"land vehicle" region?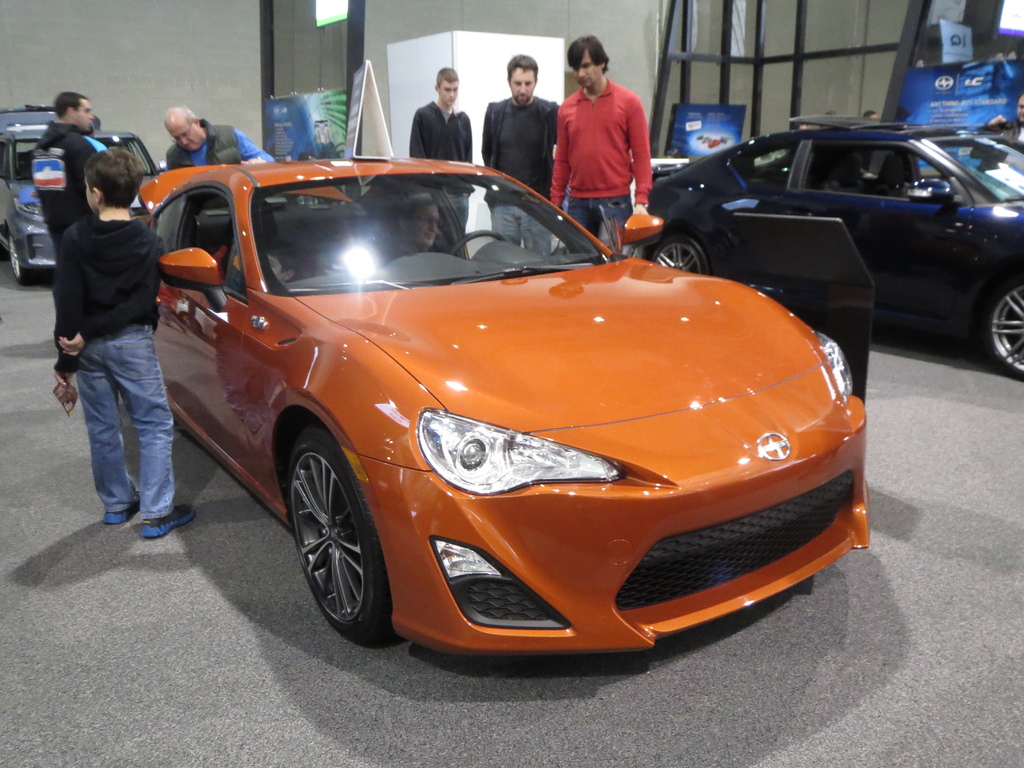
625 117 1023 379
